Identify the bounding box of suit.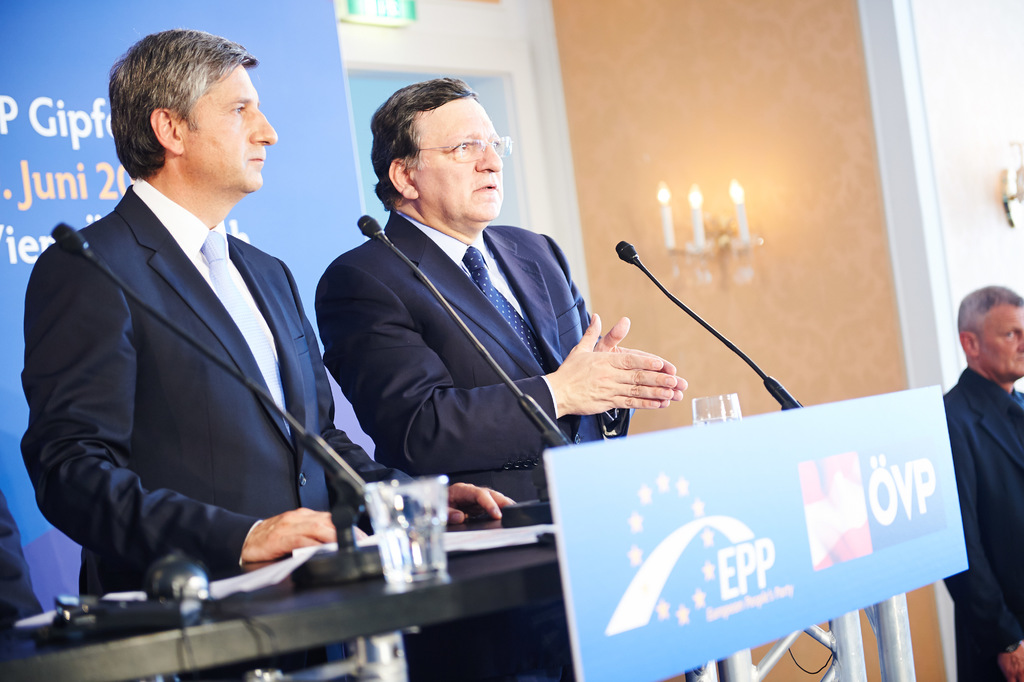
934 362 1023 681.
